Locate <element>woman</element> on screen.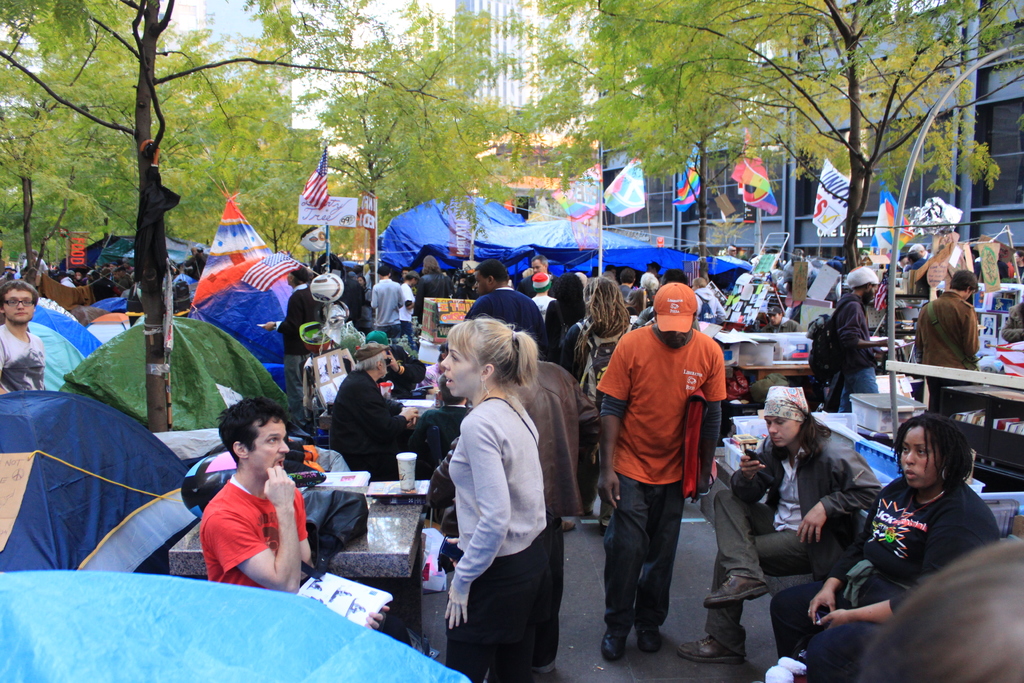
On screen at region(863, 539, 1023, 682).
